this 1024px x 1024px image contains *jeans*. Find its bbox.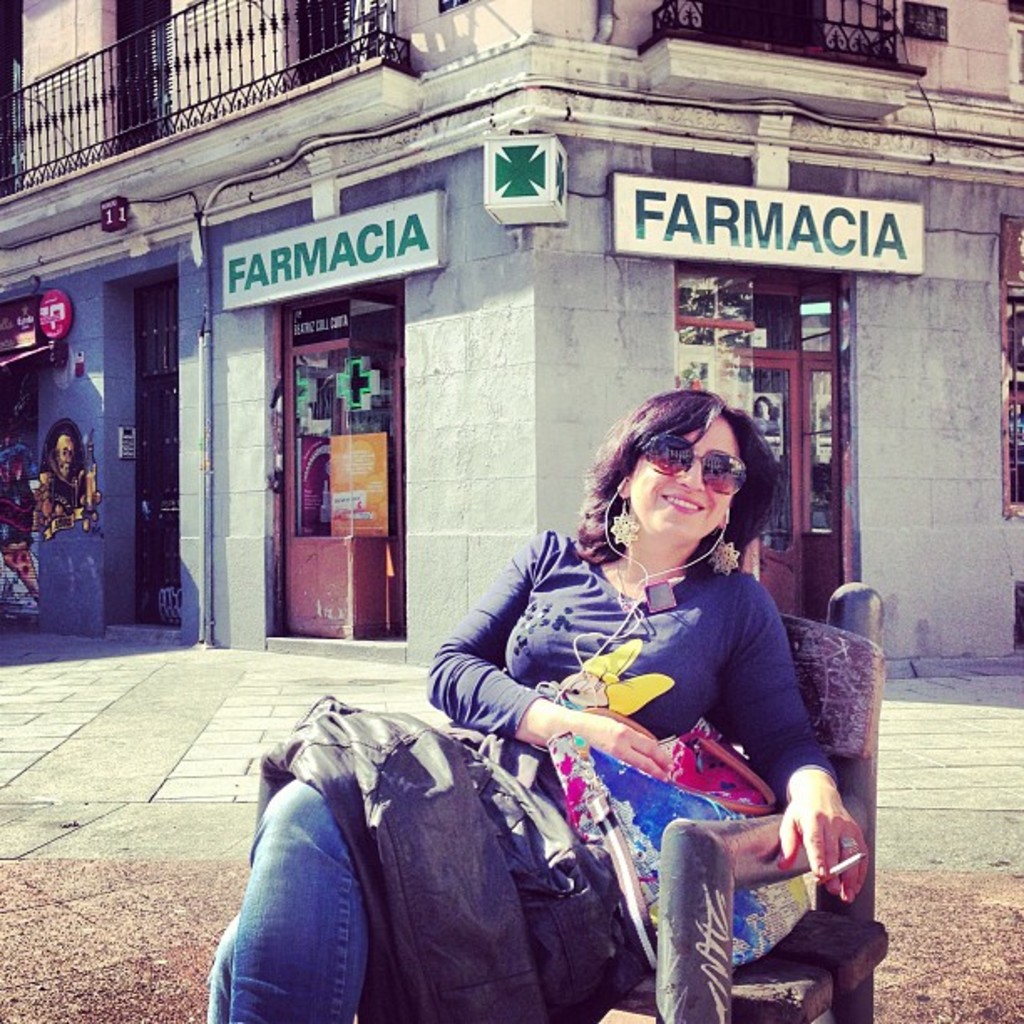
select_region(206, 775, 366, 1022).
